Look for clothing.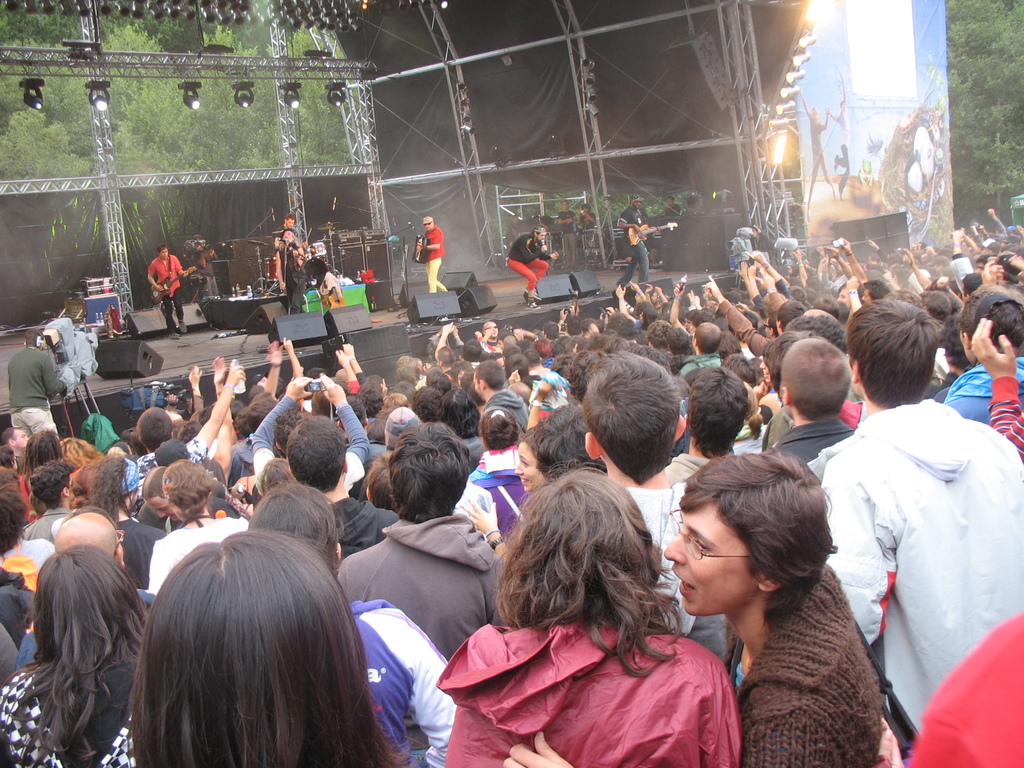
Found: bbox(149, 255, 189, 322).
